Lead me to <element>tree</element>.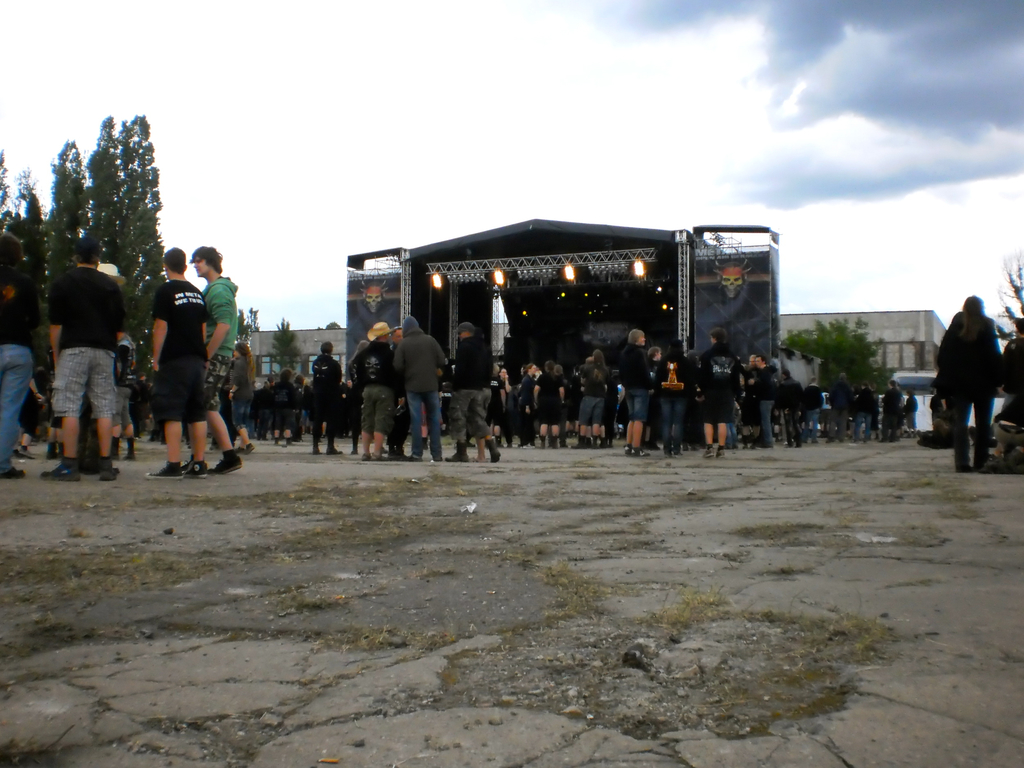
Lead to detection(236, 305, 262, 338).
